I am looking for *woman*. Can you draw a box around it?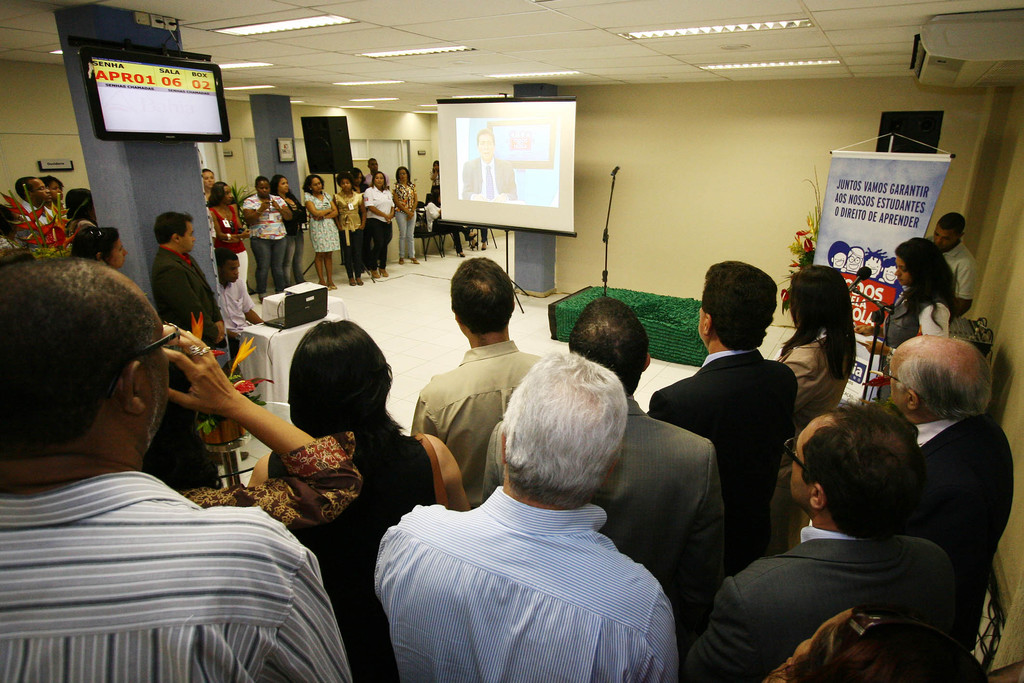
Sure, the bounding box is <region>240, 173, 289, 295</region>.
